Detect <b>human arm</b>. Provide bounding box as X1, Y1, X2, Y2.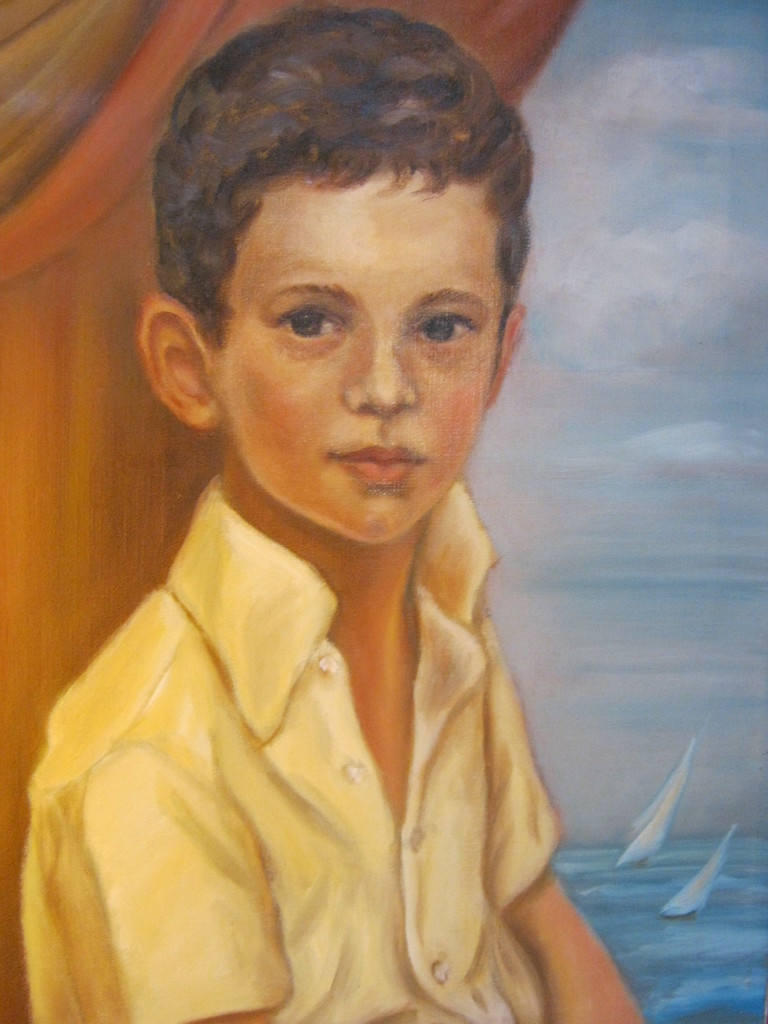
40, 737, 292, 1015.
